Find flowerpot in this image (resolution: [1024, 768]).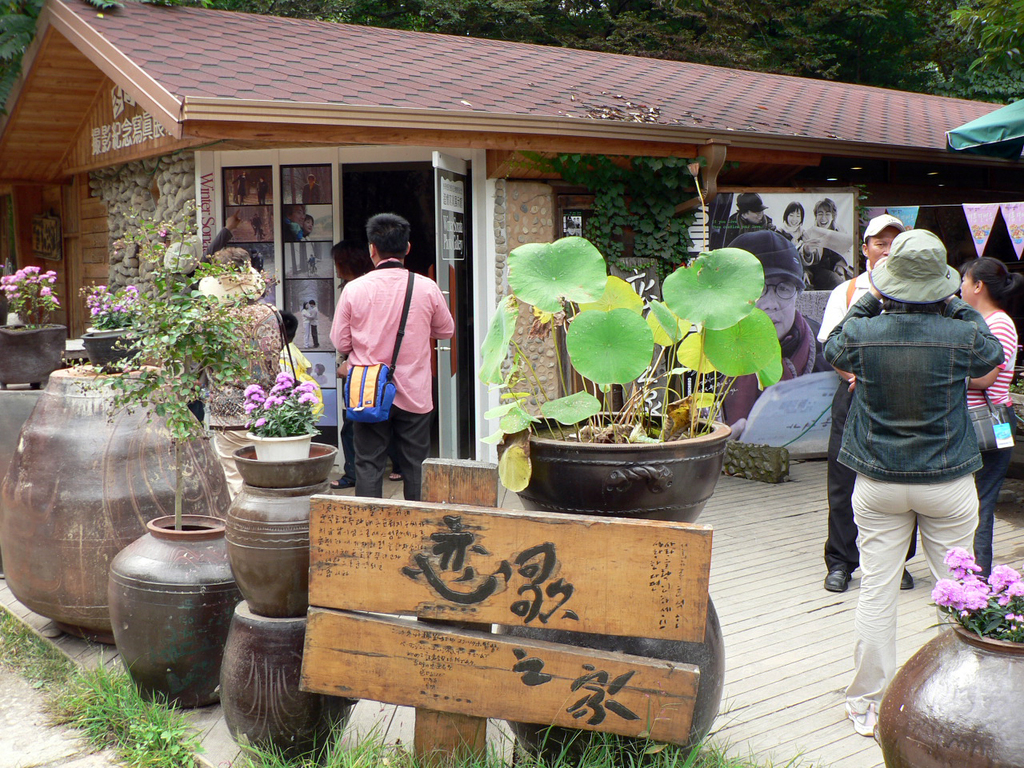
500,410,730,766.
